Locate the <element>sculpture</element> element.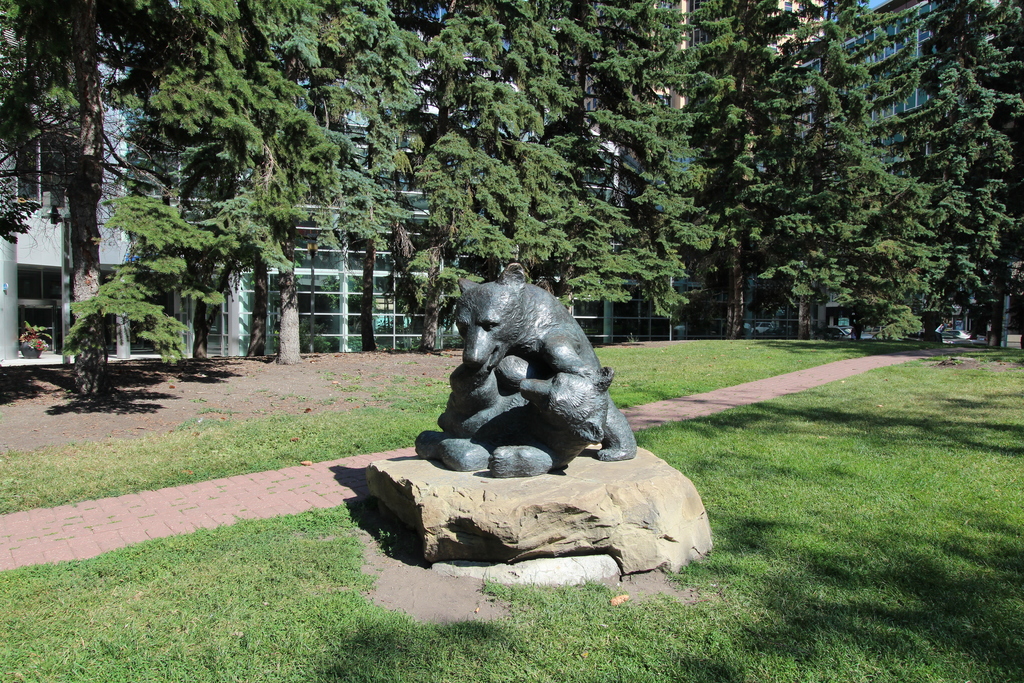
Element bbox: <region>416, 261, 652, 477</region>.
